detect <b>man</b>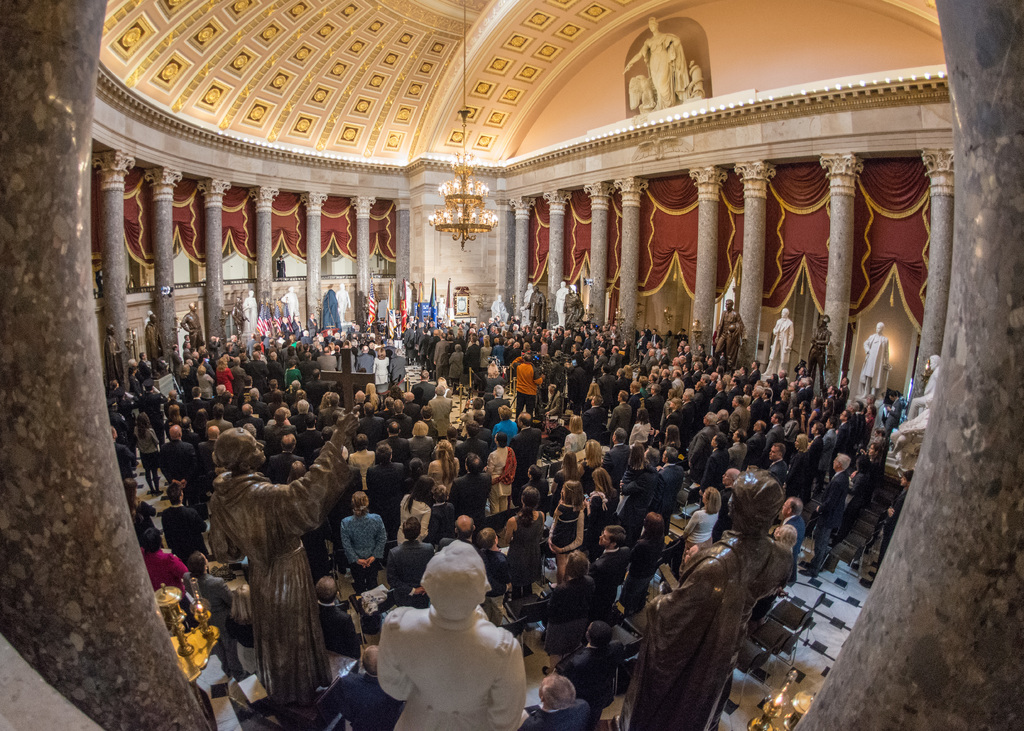
detection(383, 516, 437, 611)
